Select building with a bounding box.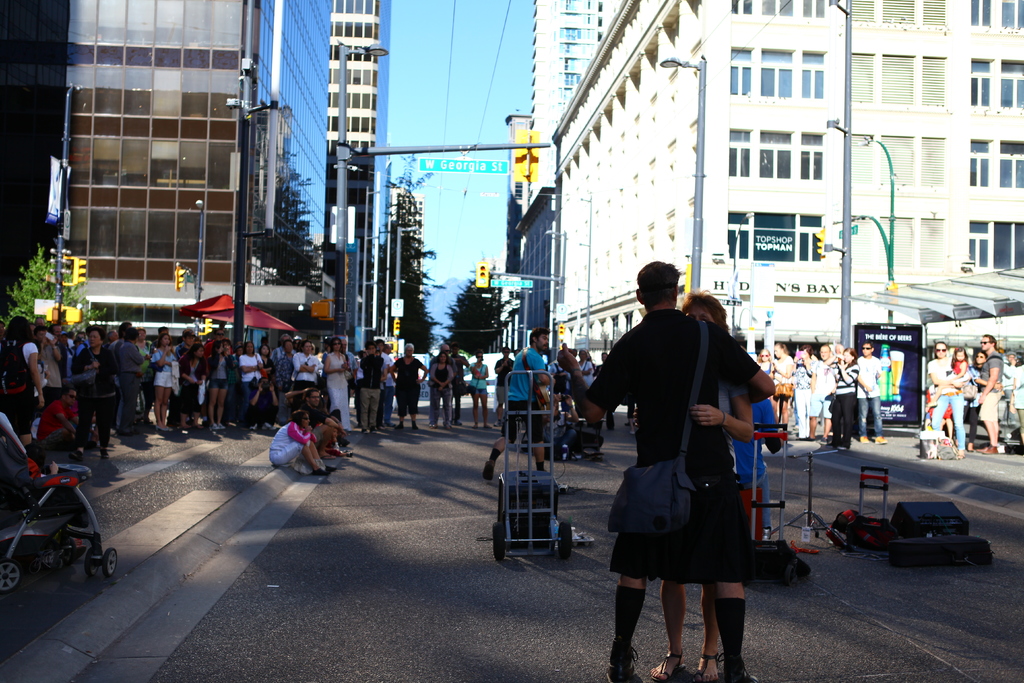
<region>51, 0, 333, 352</region>.
